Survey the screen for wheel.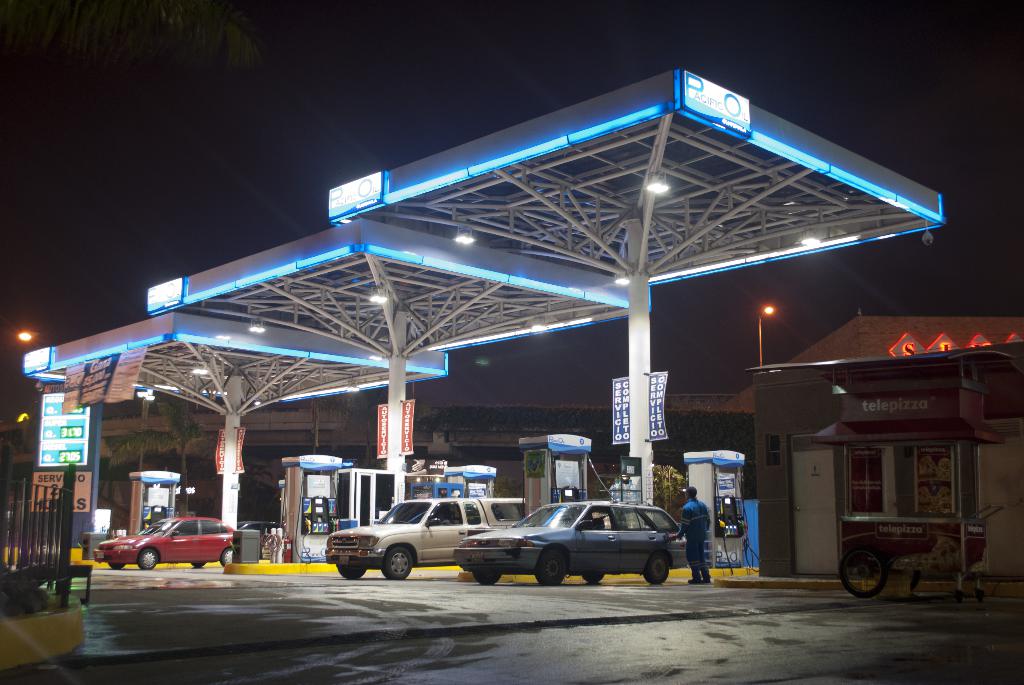
Survey found: crop(380, 543, 416, 581).
